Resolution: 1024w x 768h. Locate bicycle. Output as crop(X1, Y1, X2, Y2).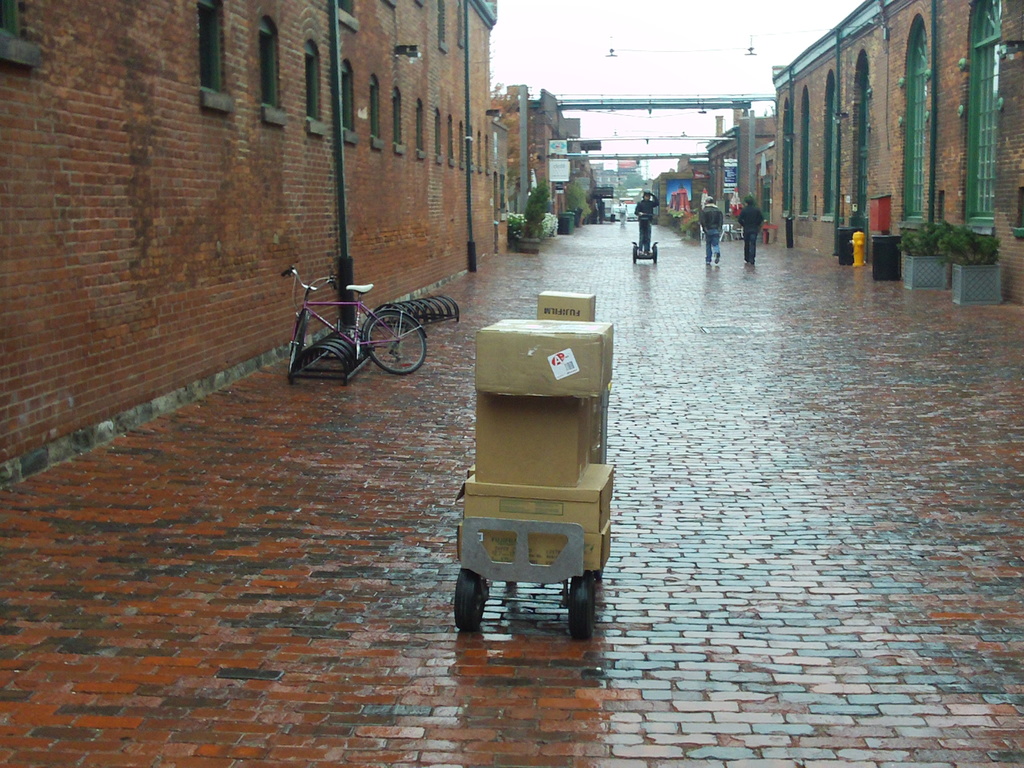
crop(276, 260, 425, 386).
